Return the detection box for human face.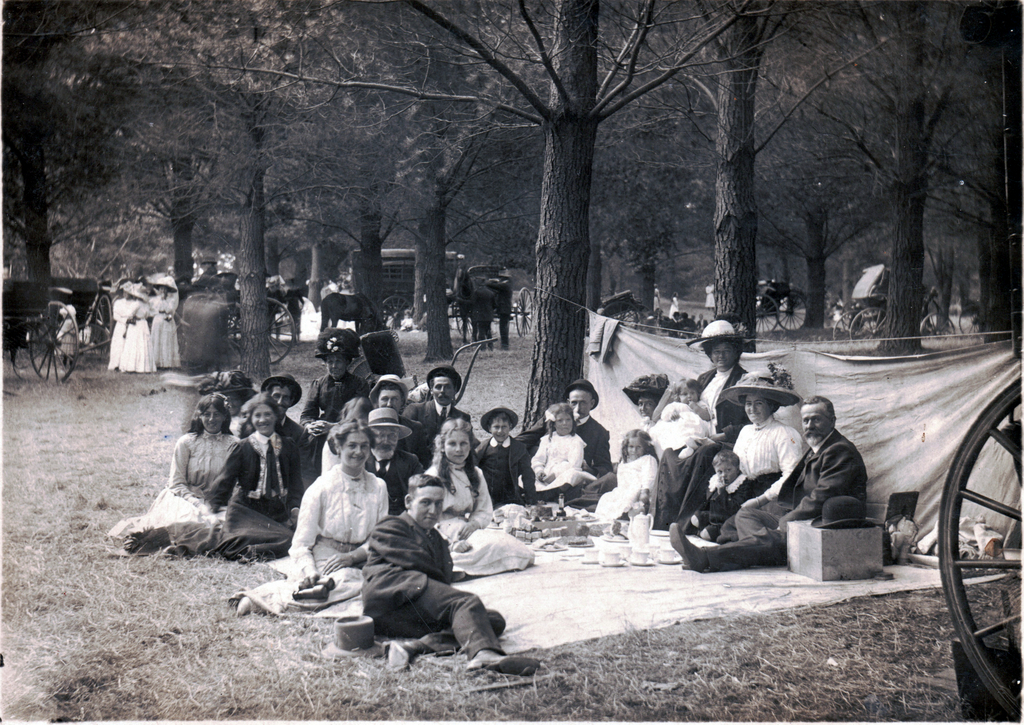
bbox=[492, 419, 507, 442].
